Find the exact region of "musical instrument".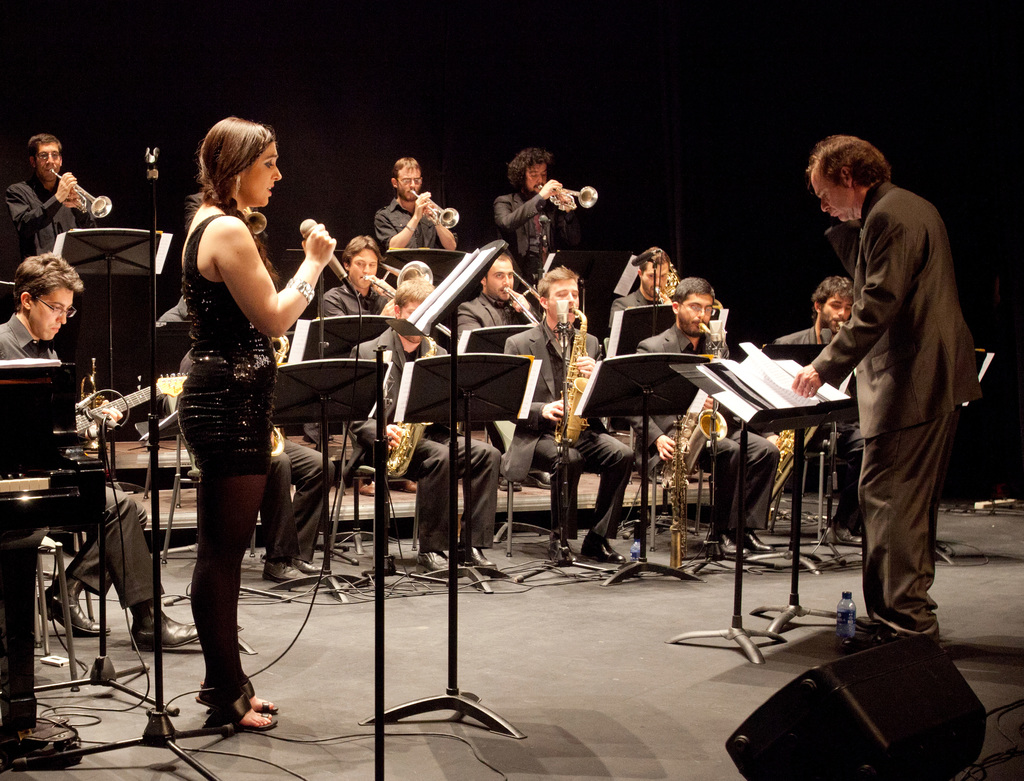
Exact region: 650:262:690:310.
